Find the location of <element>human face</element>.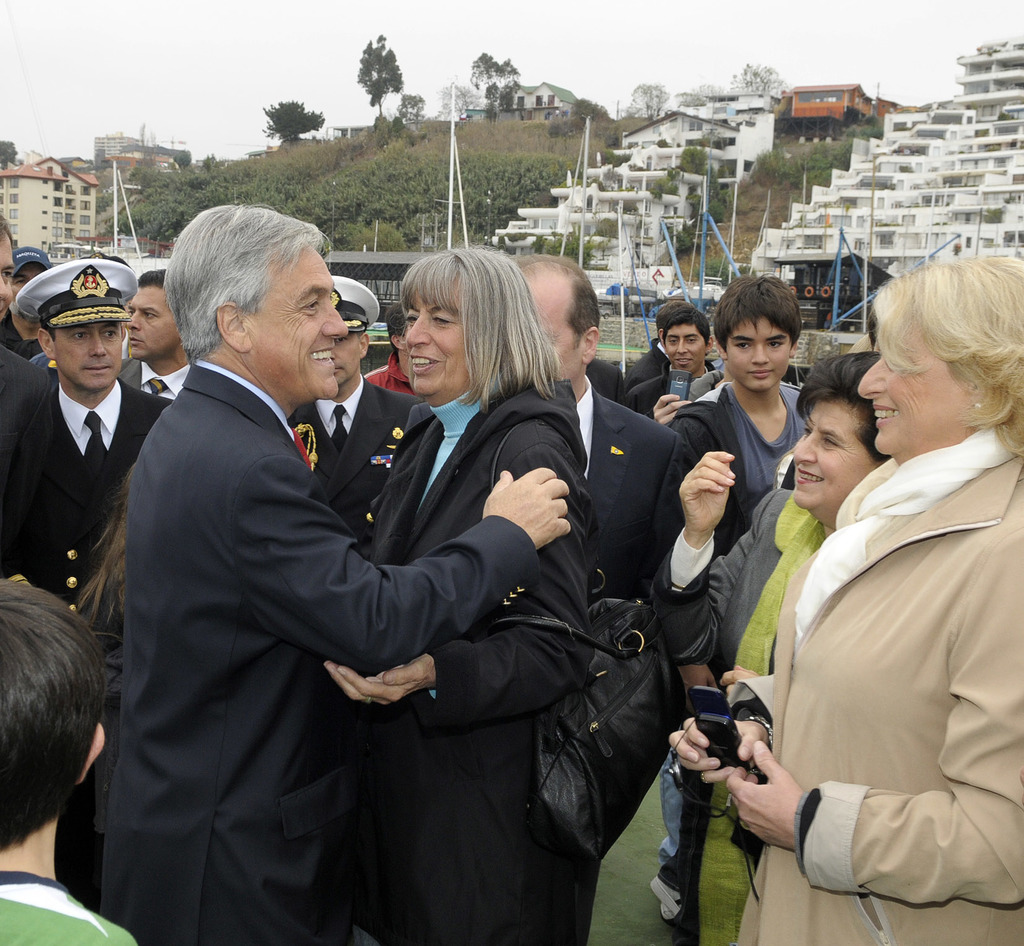
Location: <box>241,246,346,402</box>.
